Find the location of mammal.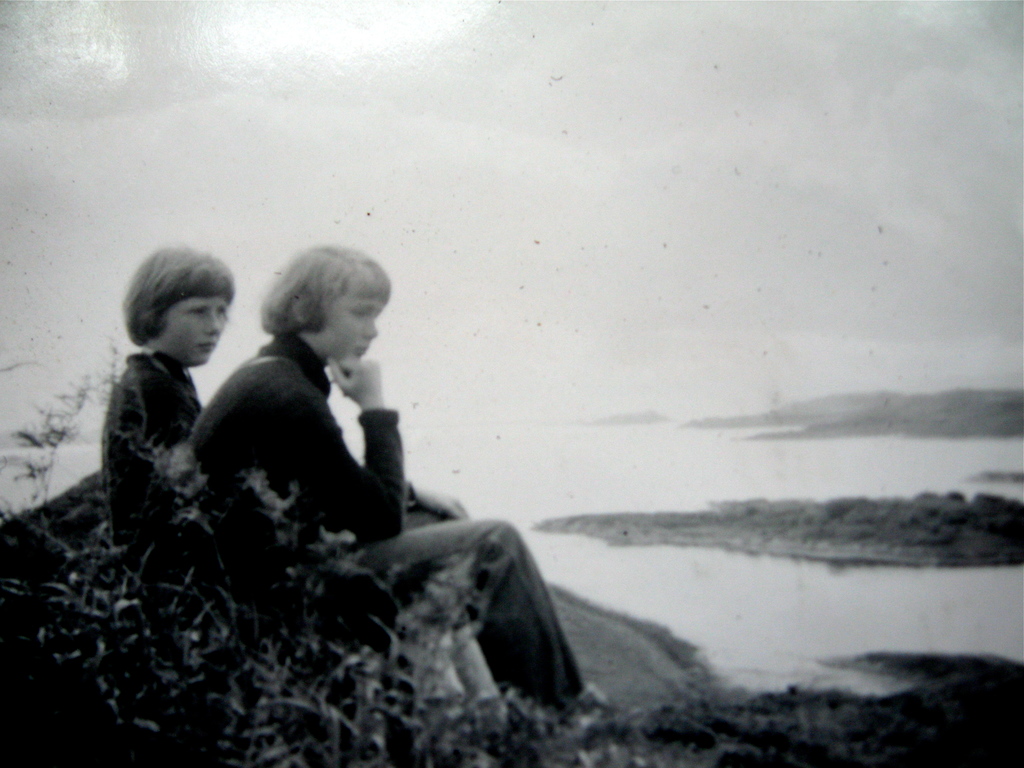
Location: {"x1": 74, "y1": 244, "x2": 253, "y2": 554}.
